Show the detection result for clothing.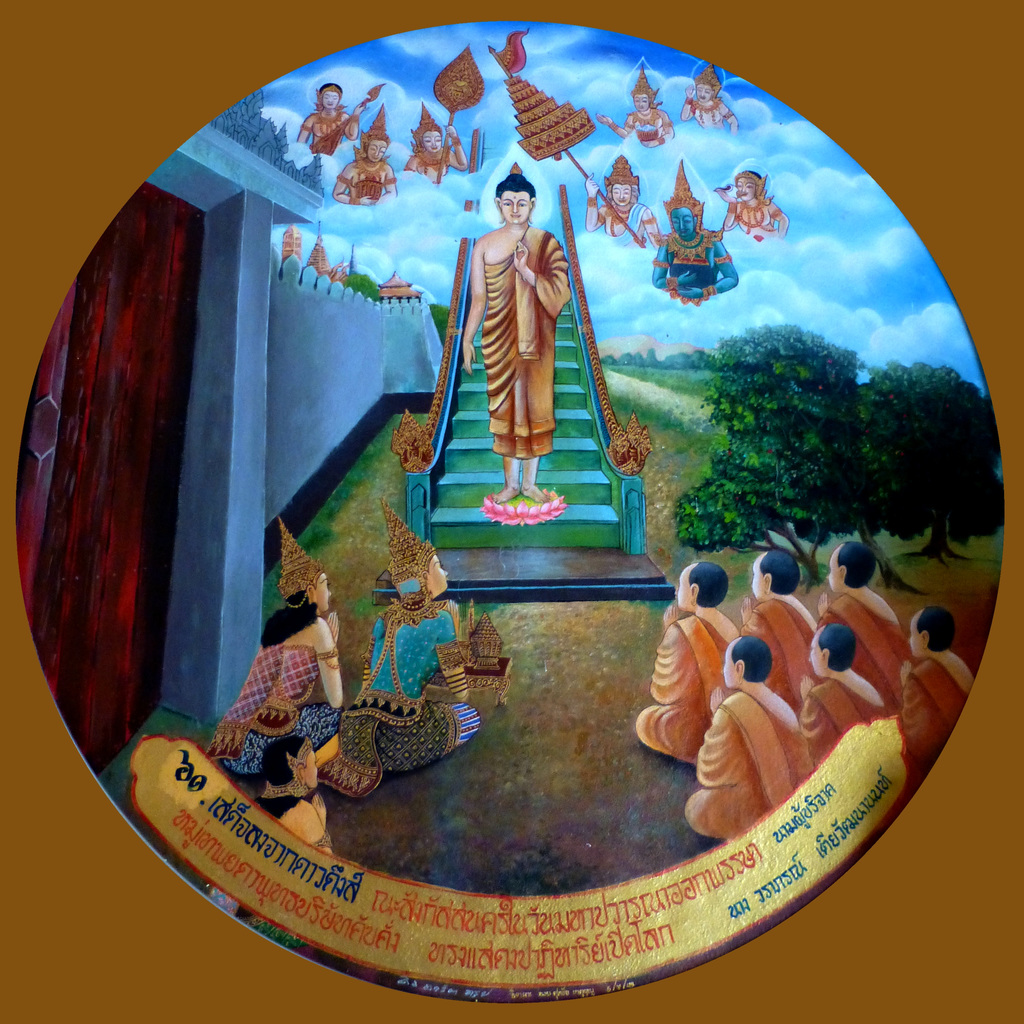
detection(684, 691, 810, 841).
